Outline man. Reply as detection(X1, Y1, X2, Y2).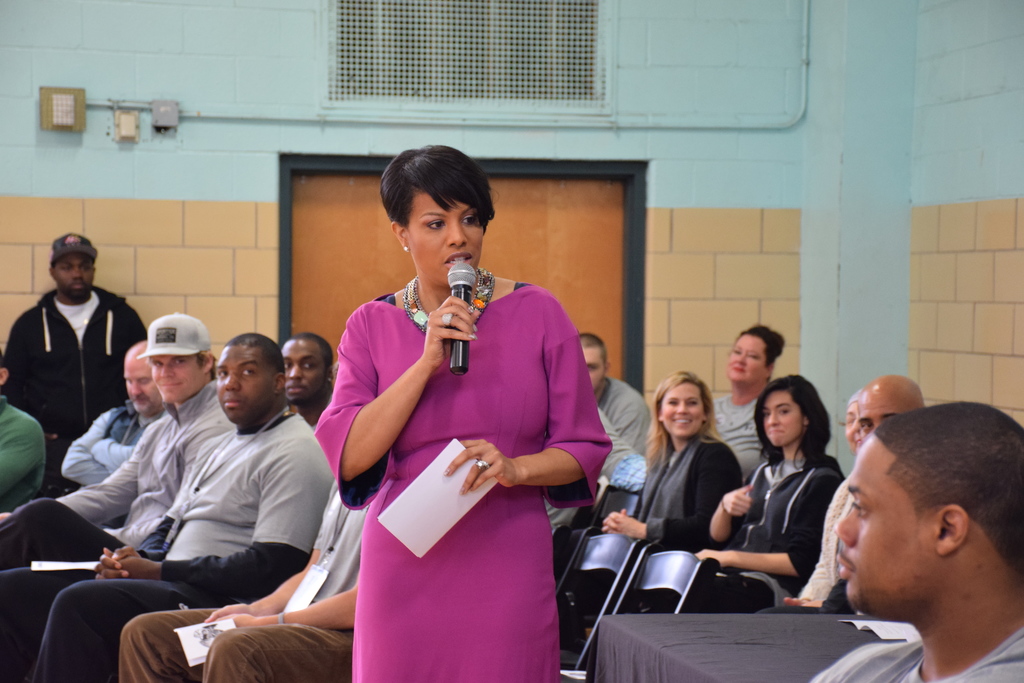
detection(819, 378, 918, 614).
